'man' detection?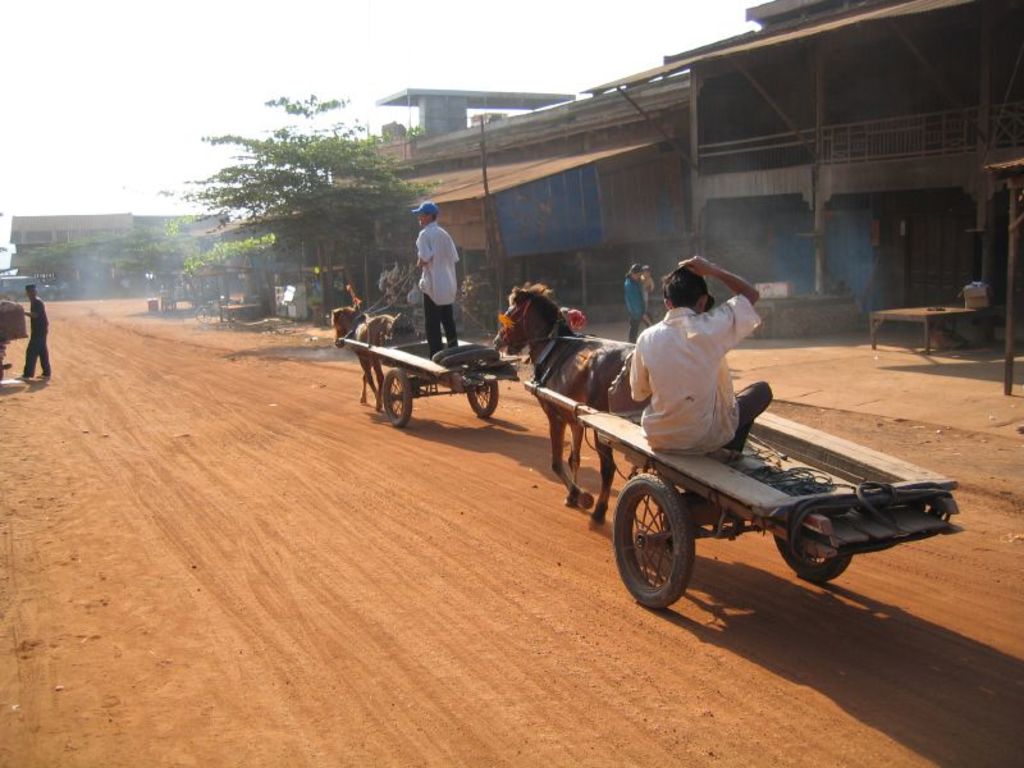
616:264:778:471
